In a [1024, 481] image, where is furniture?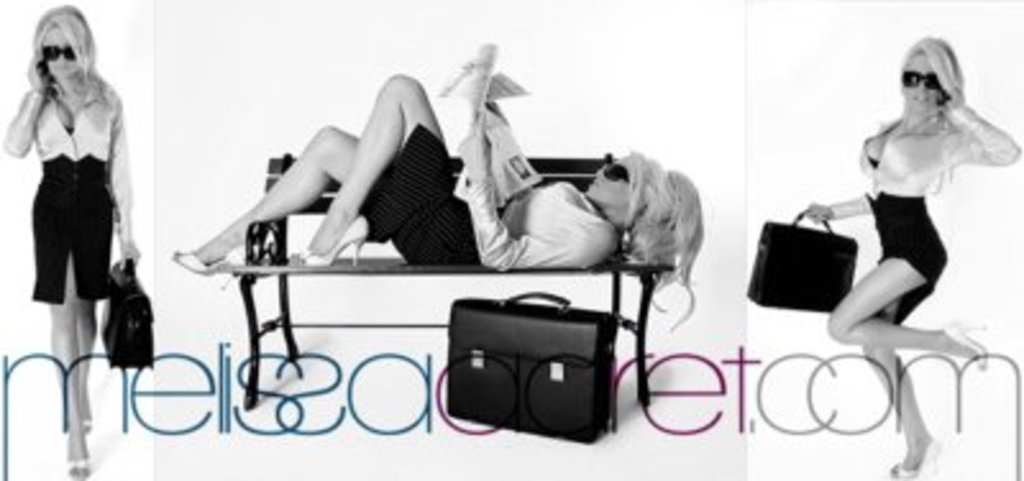
[left=215, top=146, right=676, bottom=409].
